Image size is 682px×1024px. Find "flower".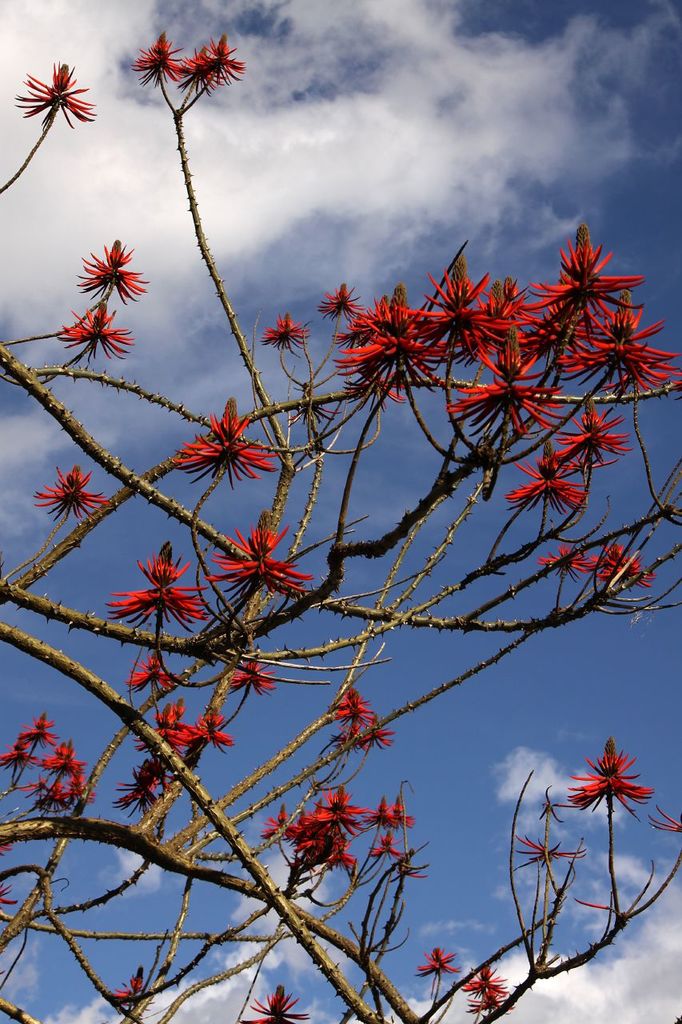
left=13, top=52, right=92, bottom=122.
